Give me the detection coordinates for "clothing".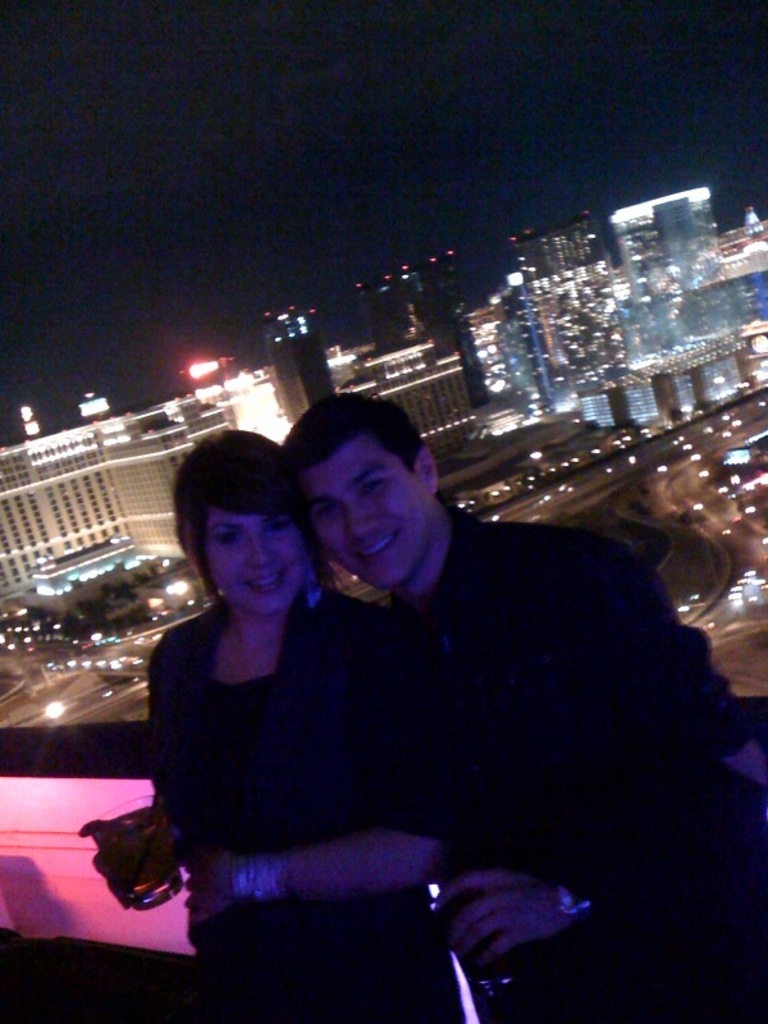
(146, 602, 463, 1023).
